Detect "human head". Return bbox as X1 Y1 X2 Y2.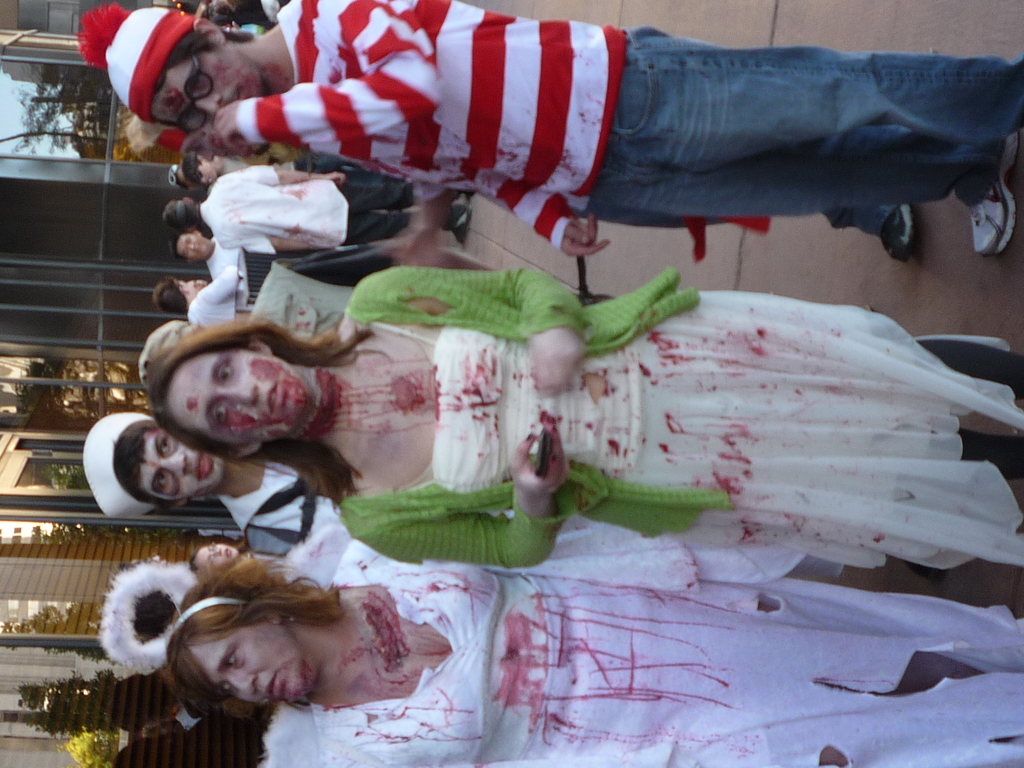
152 323 311 463.
